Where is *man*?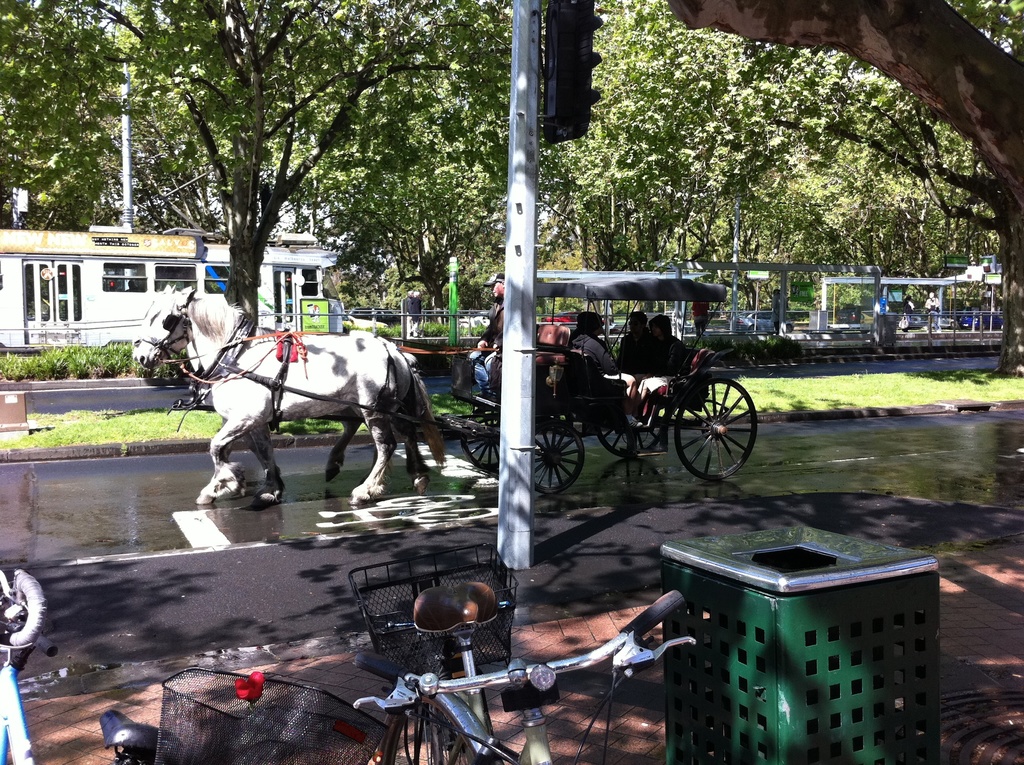
[614,311,653,417].
